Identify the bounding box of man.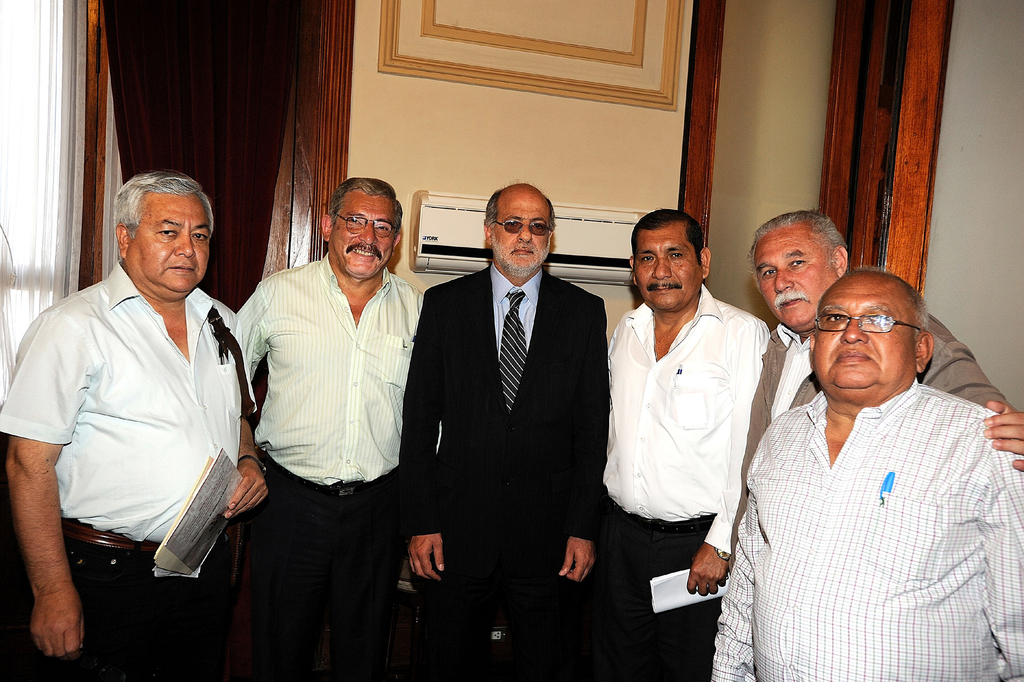
(x1=609, y1=212, x2=771, y2=681).
